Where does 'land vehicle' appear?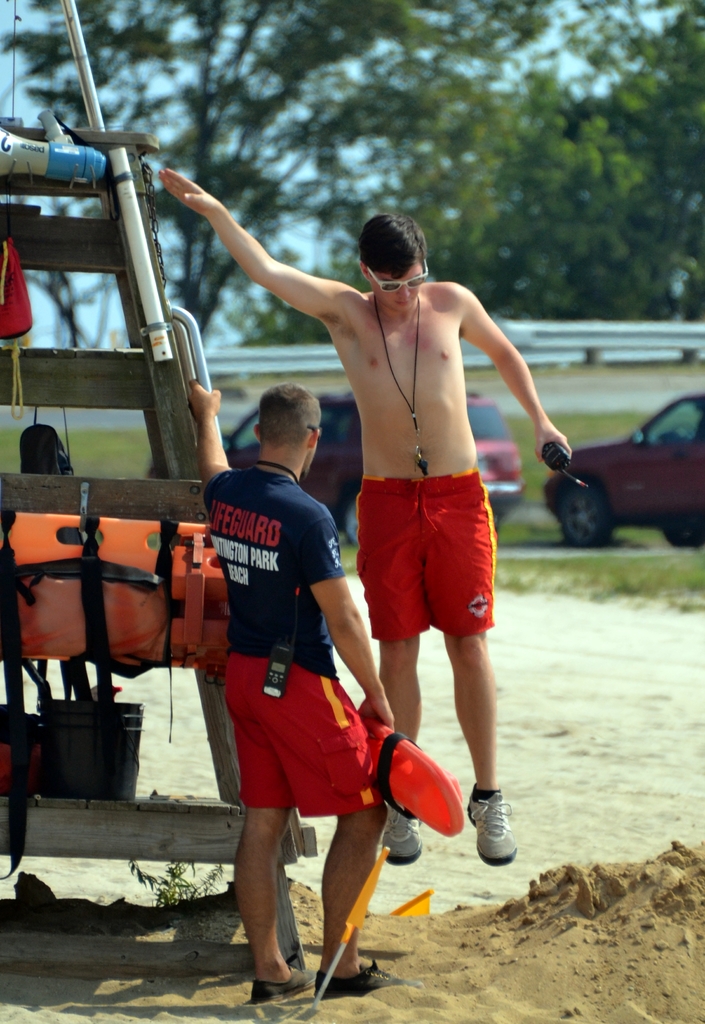
Appears at detection(149, 390, 531, 543).
